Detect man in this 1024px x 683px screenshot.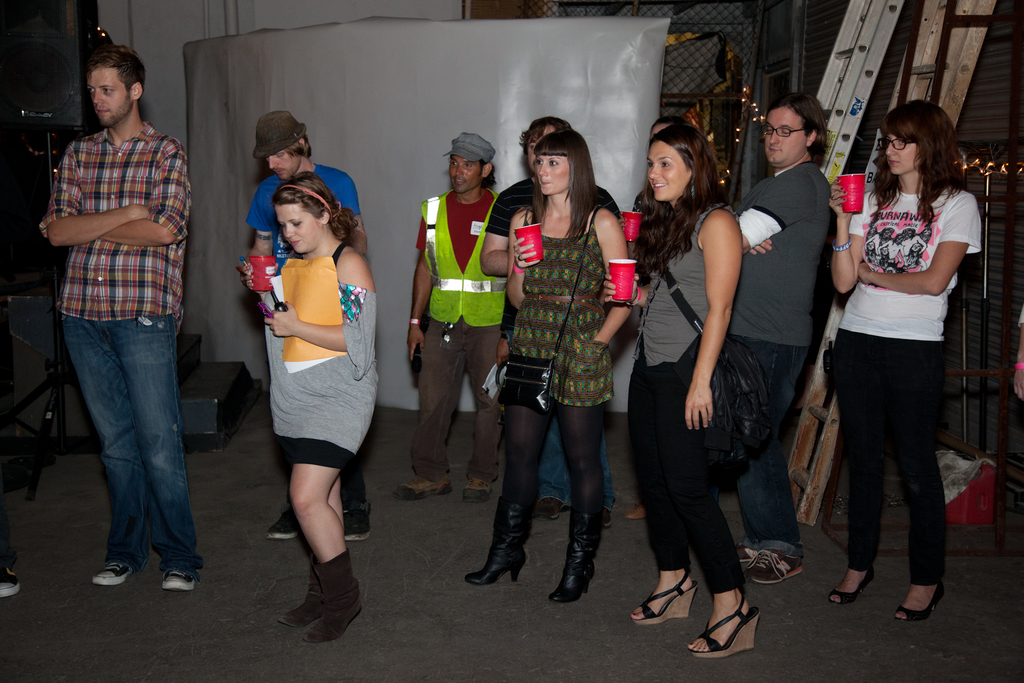
Detection: crop(710, 94, 834, 582).
